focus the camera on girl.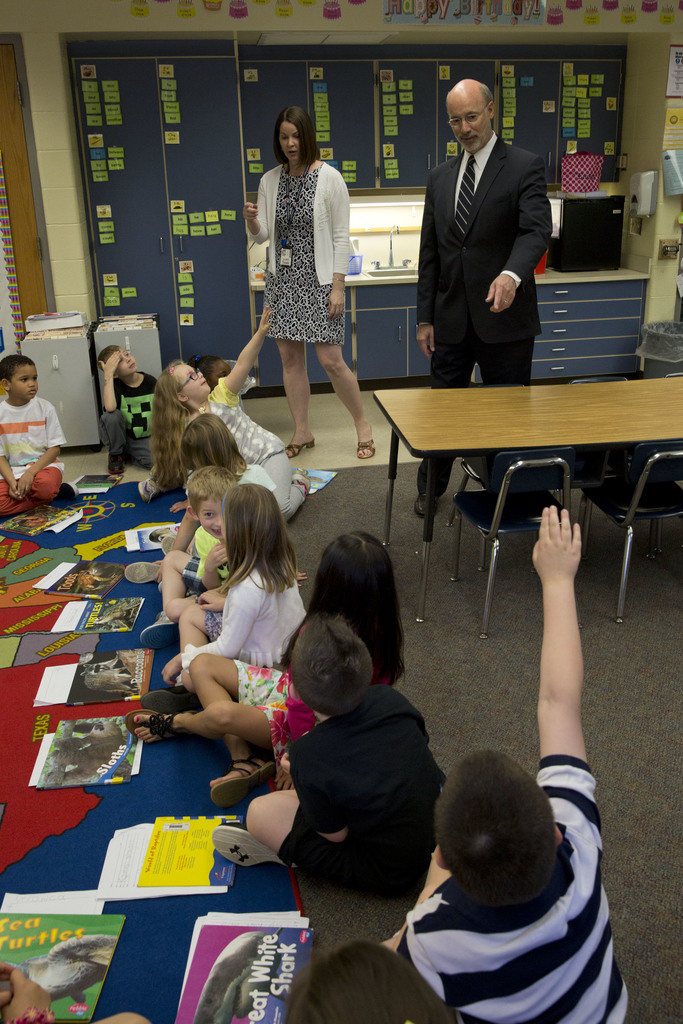
Focus region: 278:938:458:1023.
